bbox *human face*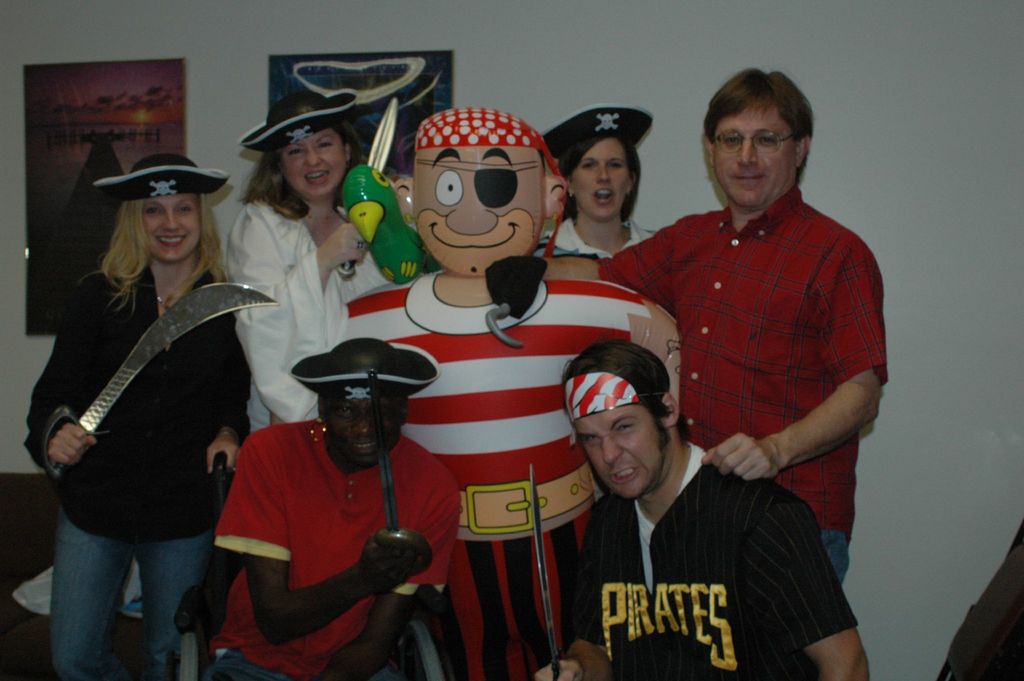
(x1=573, y1=402, x2=669, y2=501)
